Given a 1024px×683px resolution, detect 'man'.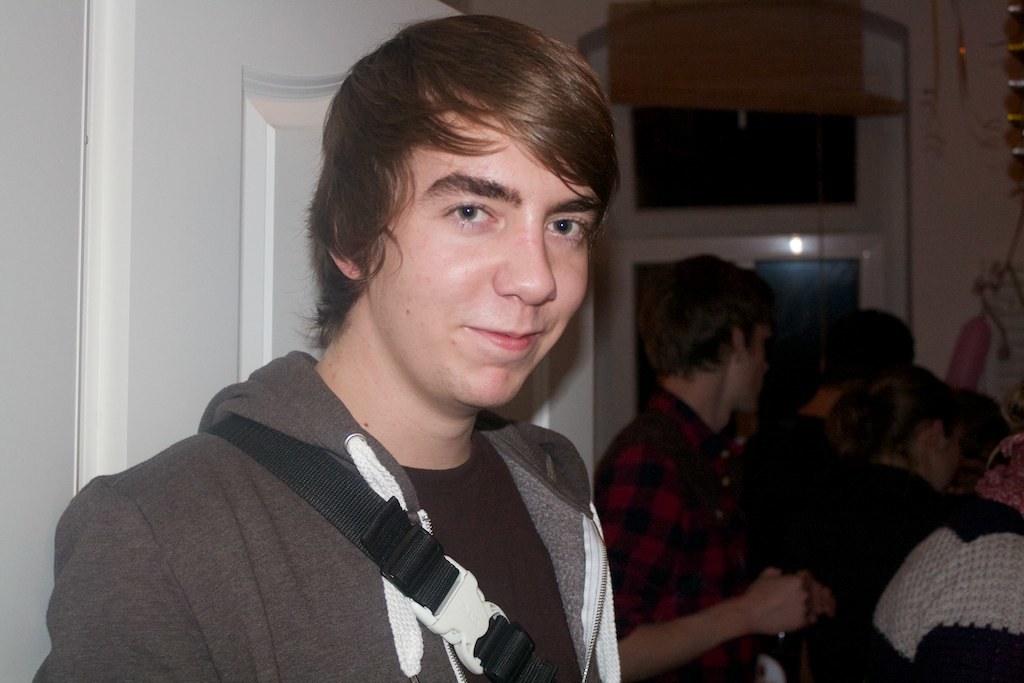
locate(25, 15, 618, 682).
